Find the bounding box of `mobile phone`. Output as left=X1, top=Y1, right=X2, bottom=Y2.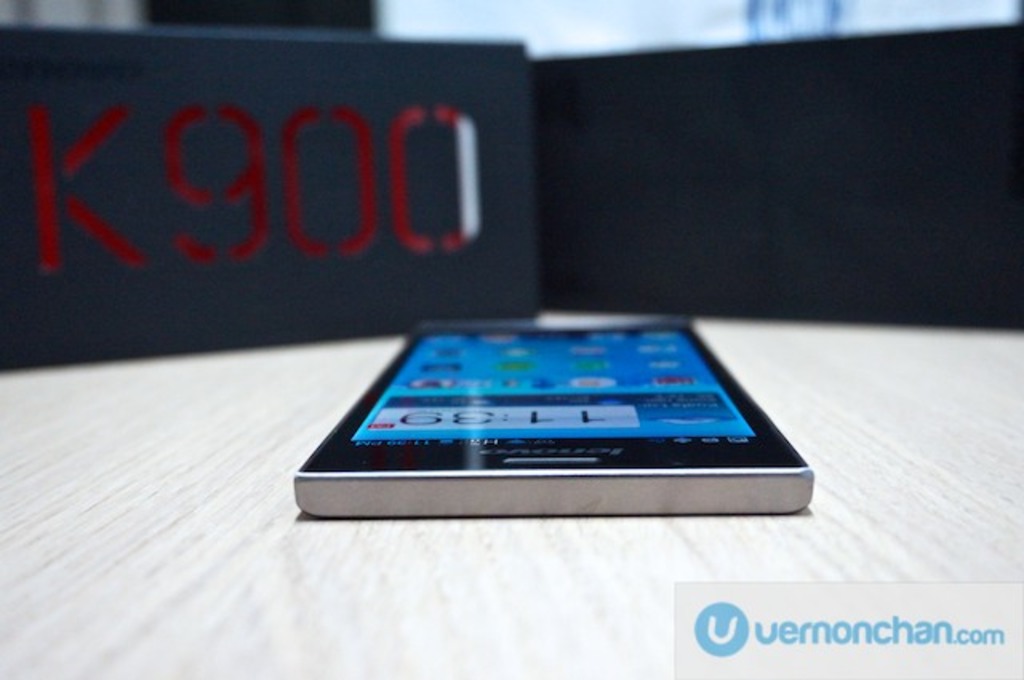
left=283, top=317, right=830, bottom=526.
